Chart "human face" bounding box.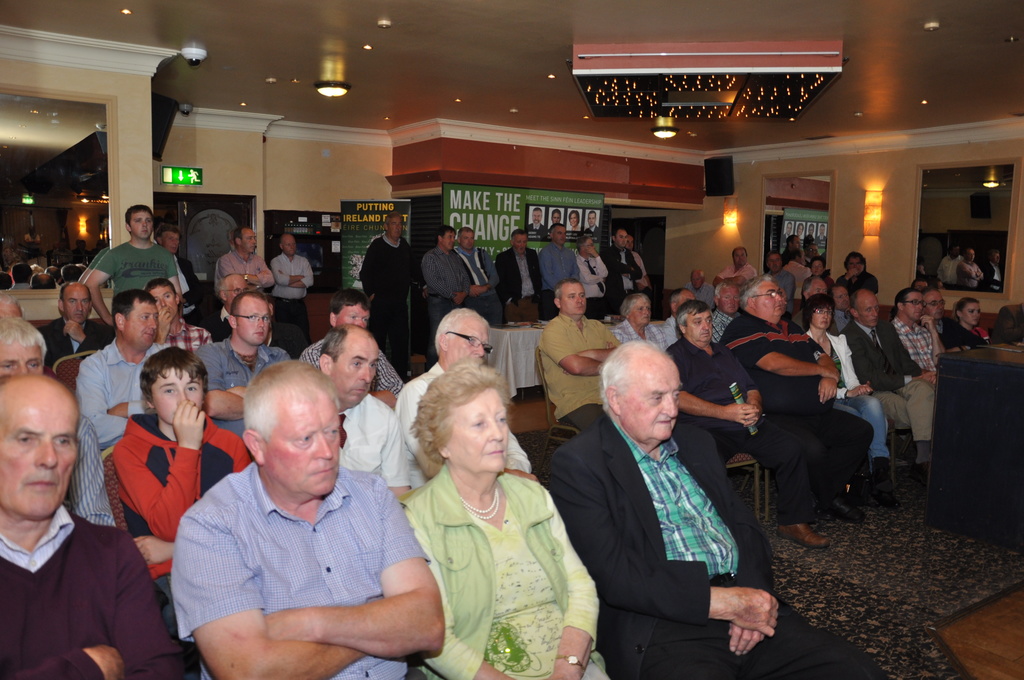
Charted: (62,286,92,324).
